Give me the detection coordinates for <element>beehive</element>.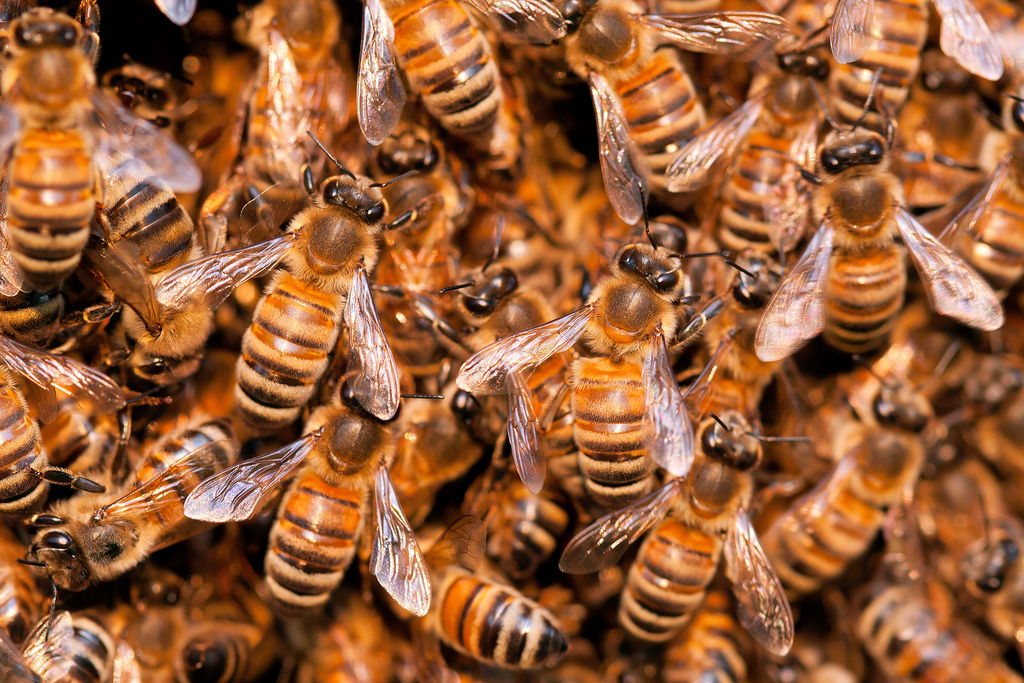
l=0, t=0, r=1023, b=682.
